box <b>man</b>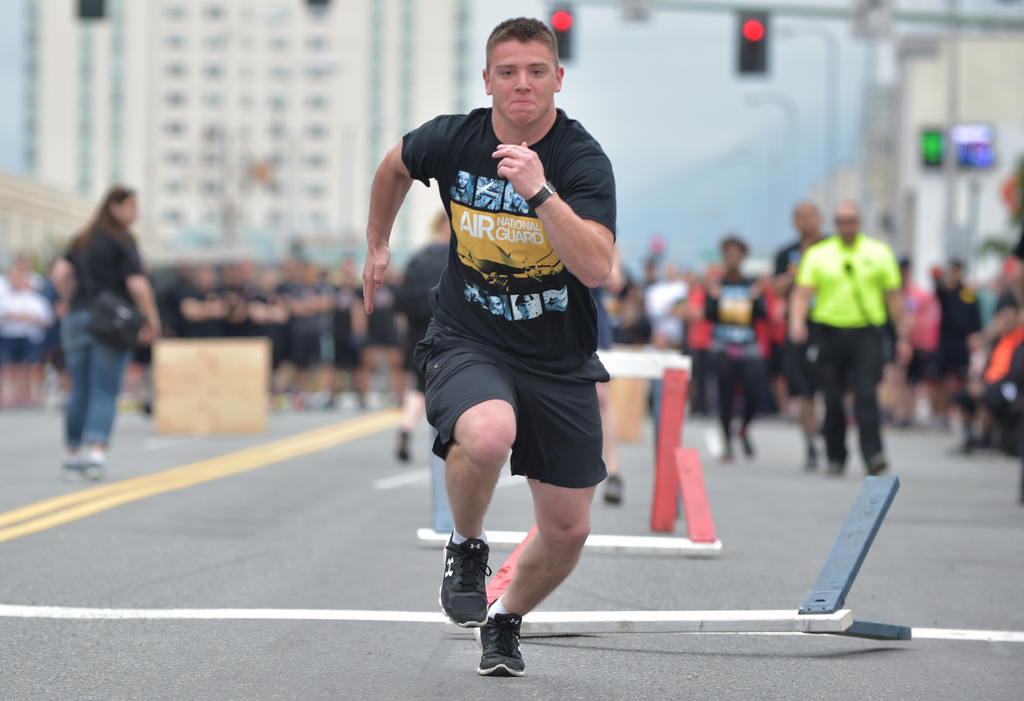
bbox=(930, 254, 987, 427)
